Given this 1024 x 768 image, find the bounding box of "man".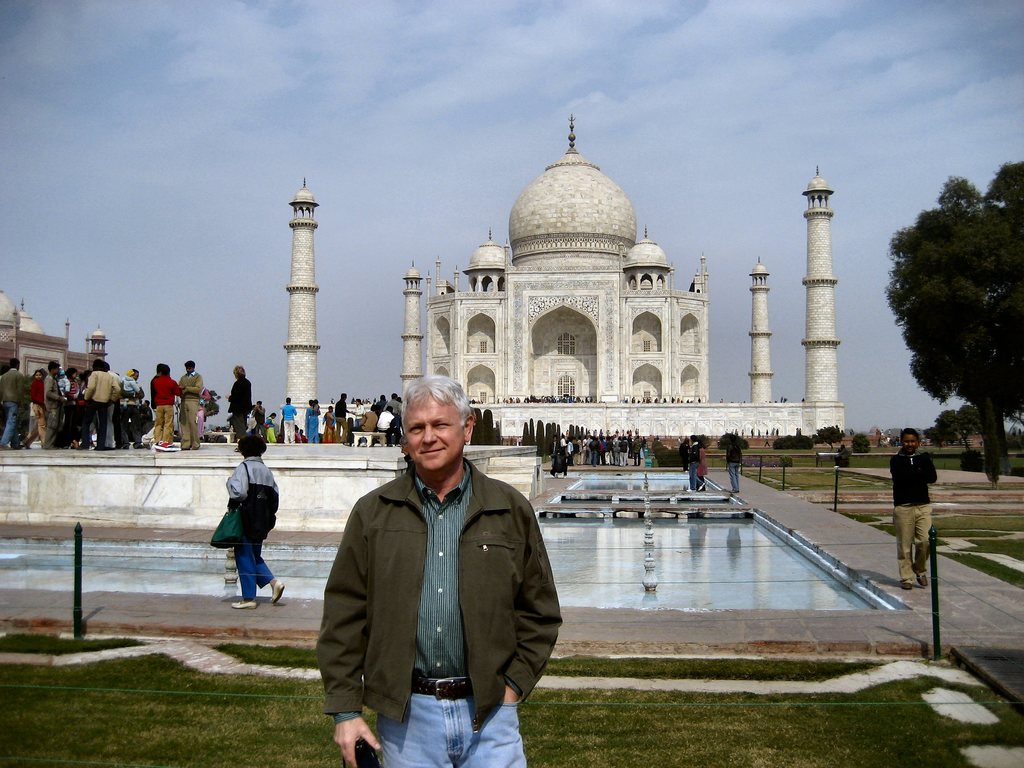
region(720, 436, 743, 495).
